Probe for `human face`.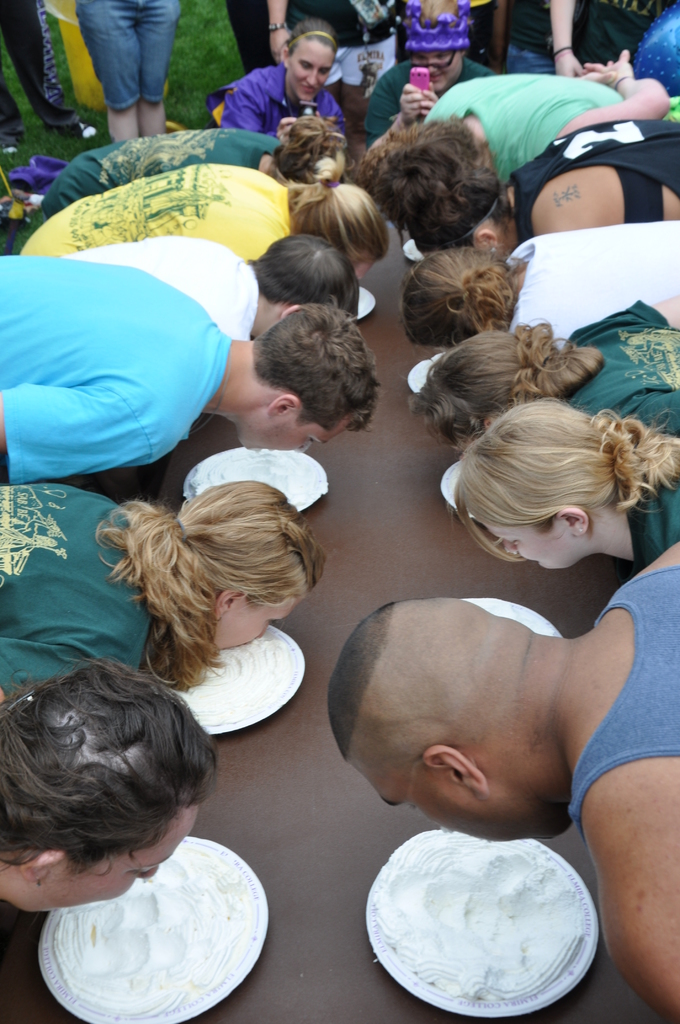
Probe result: {"x1": 40, "y1": 803, "x2": 199, "y2": 907}.
